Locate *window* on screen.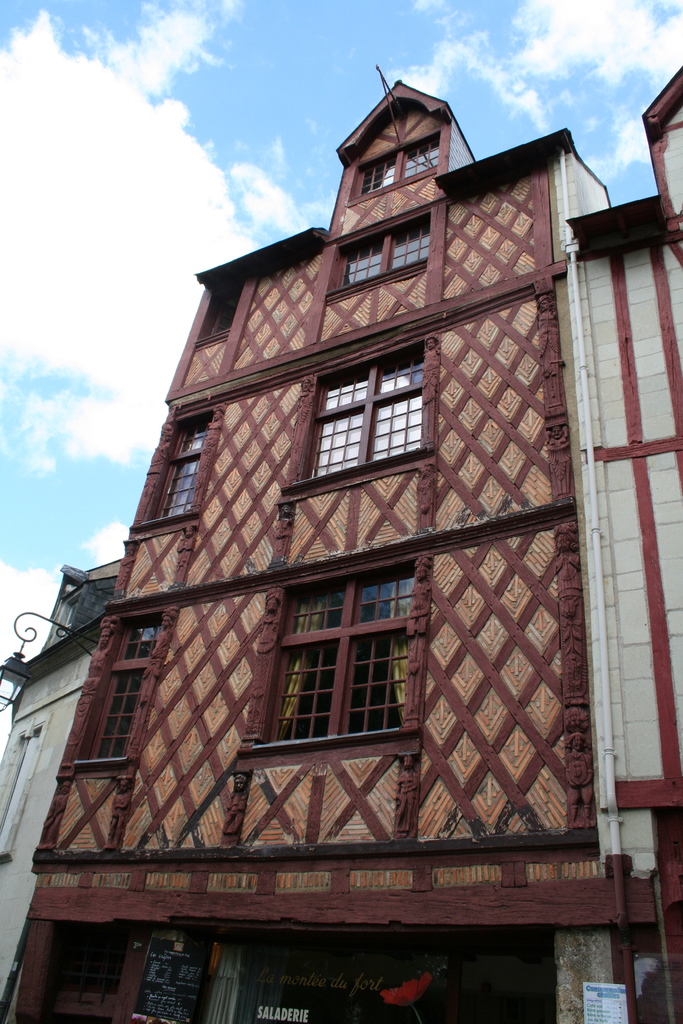
On screen at (x1=258, y1=554, x2=418, y2=756).
